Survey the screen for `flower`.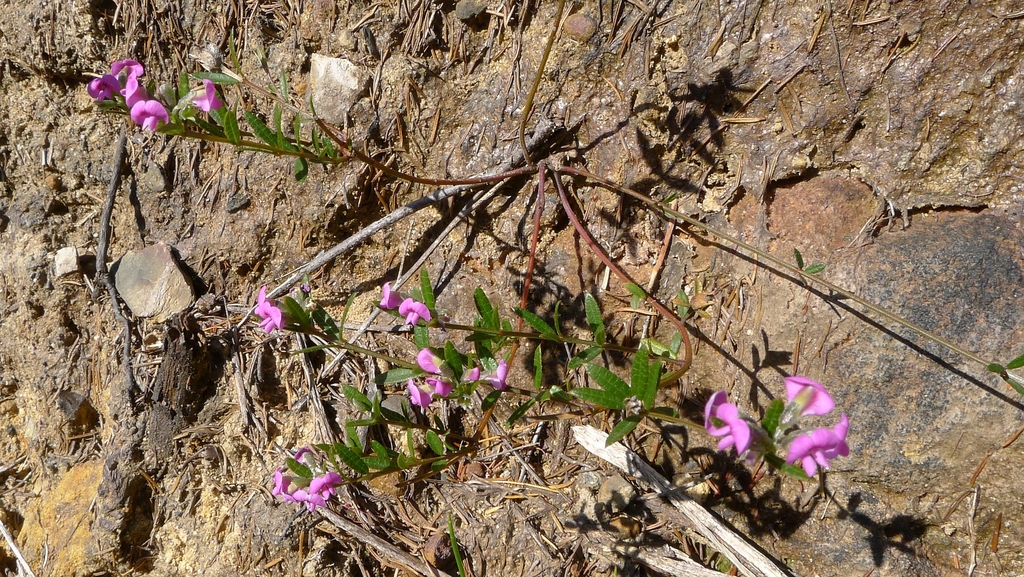
Survey found: region(414, 347, 450, 377).
